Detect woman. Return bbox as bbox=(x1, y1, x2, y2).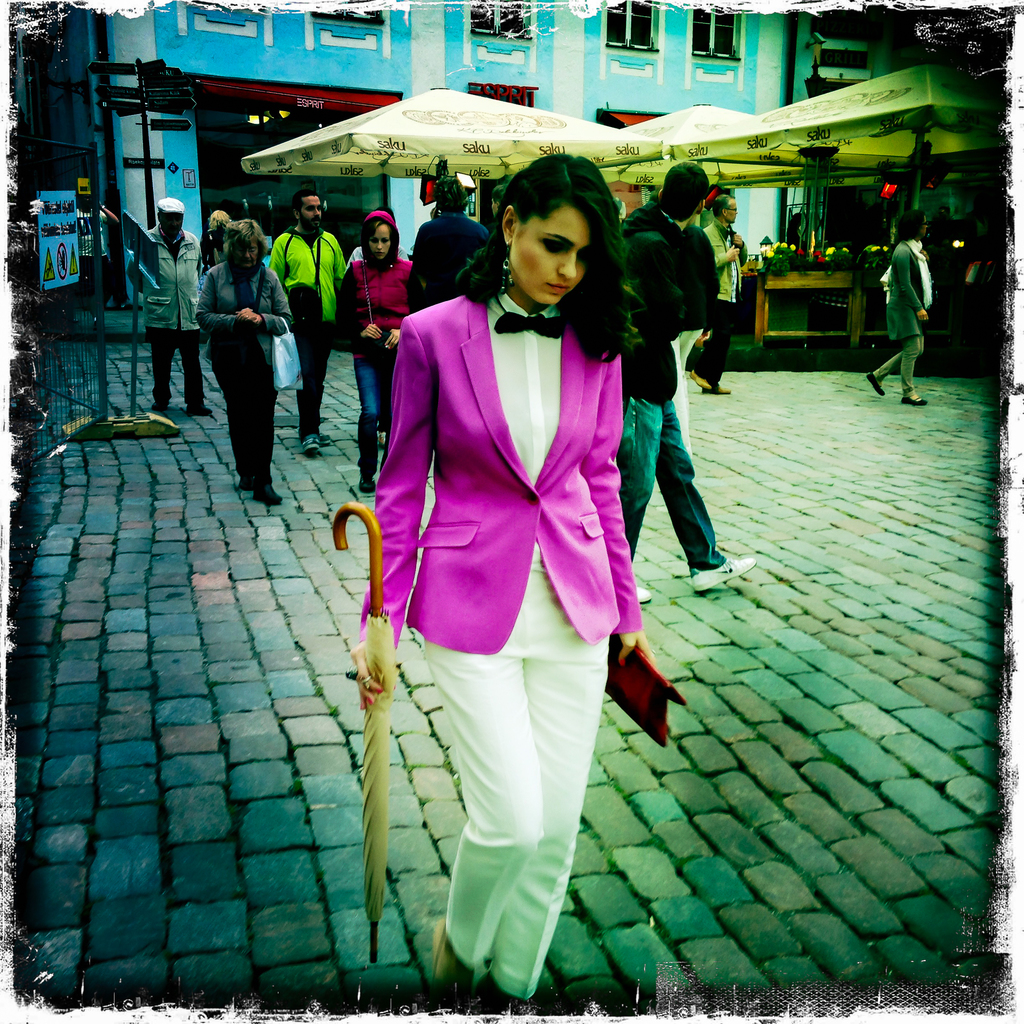
bbox=(344, 149, 662, 1023).
